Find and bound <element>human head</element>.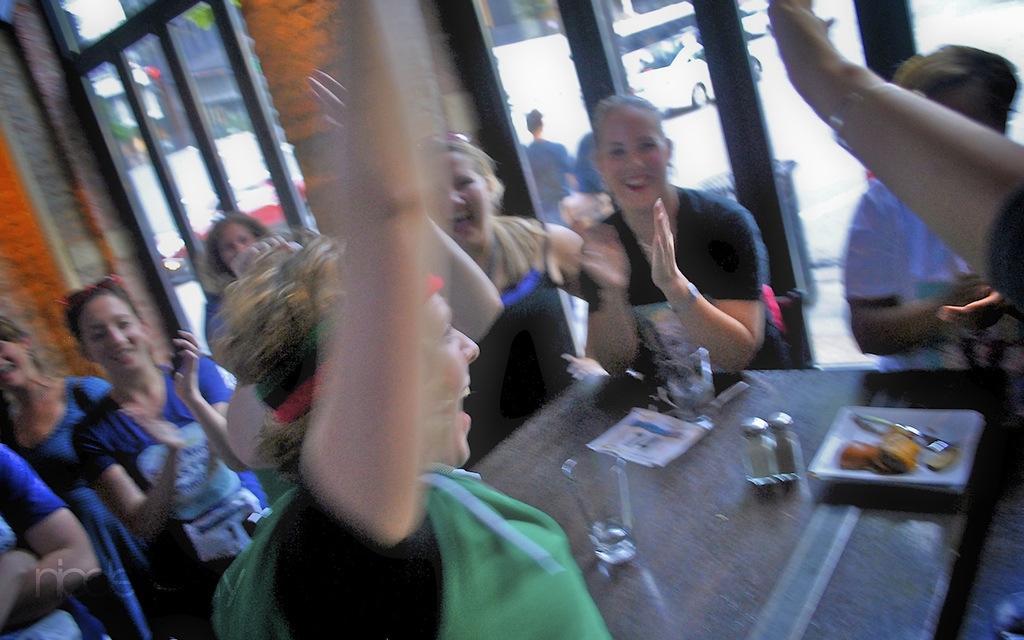
Bound: 587:95:684:214.
